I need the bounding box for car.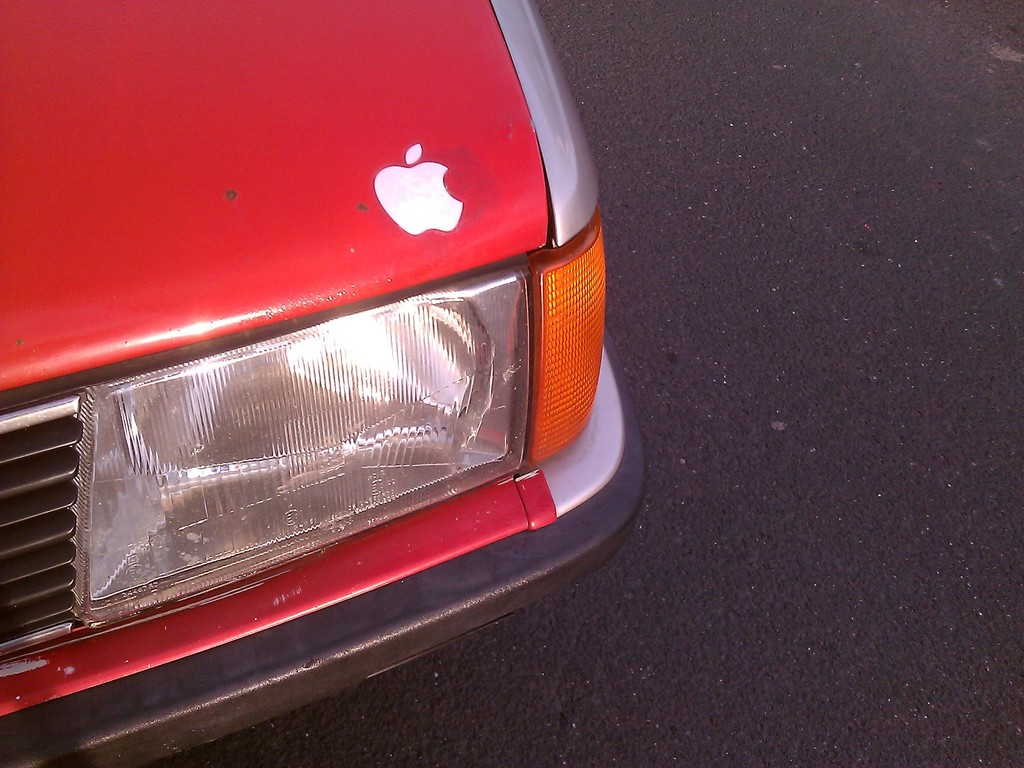
Here it is: pyautogui.locateOnScreen(1, 0, 650, 767).
